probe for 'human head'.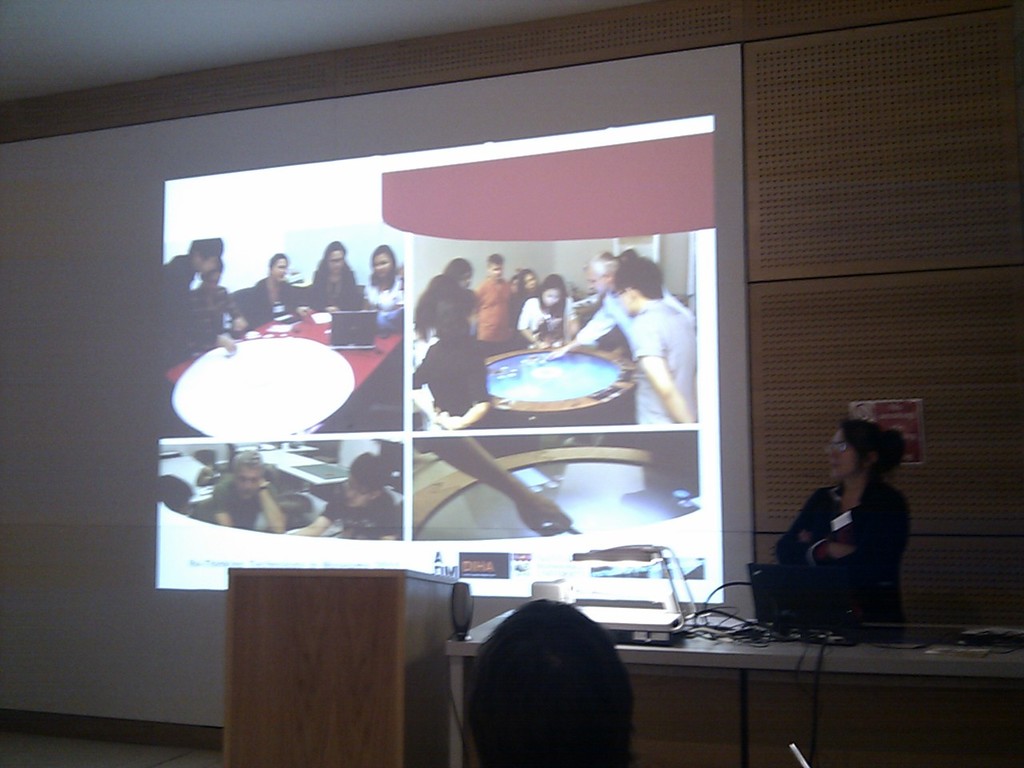
Probe result: 822:416:904:483.
